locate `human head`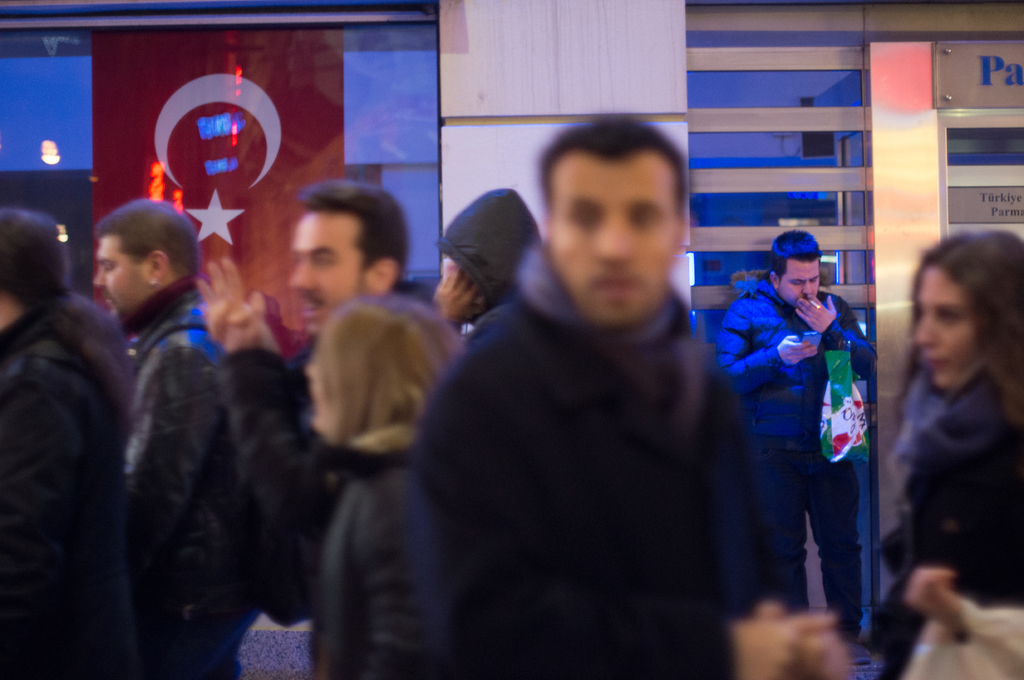
BBox(534, 103, 698, 344)
